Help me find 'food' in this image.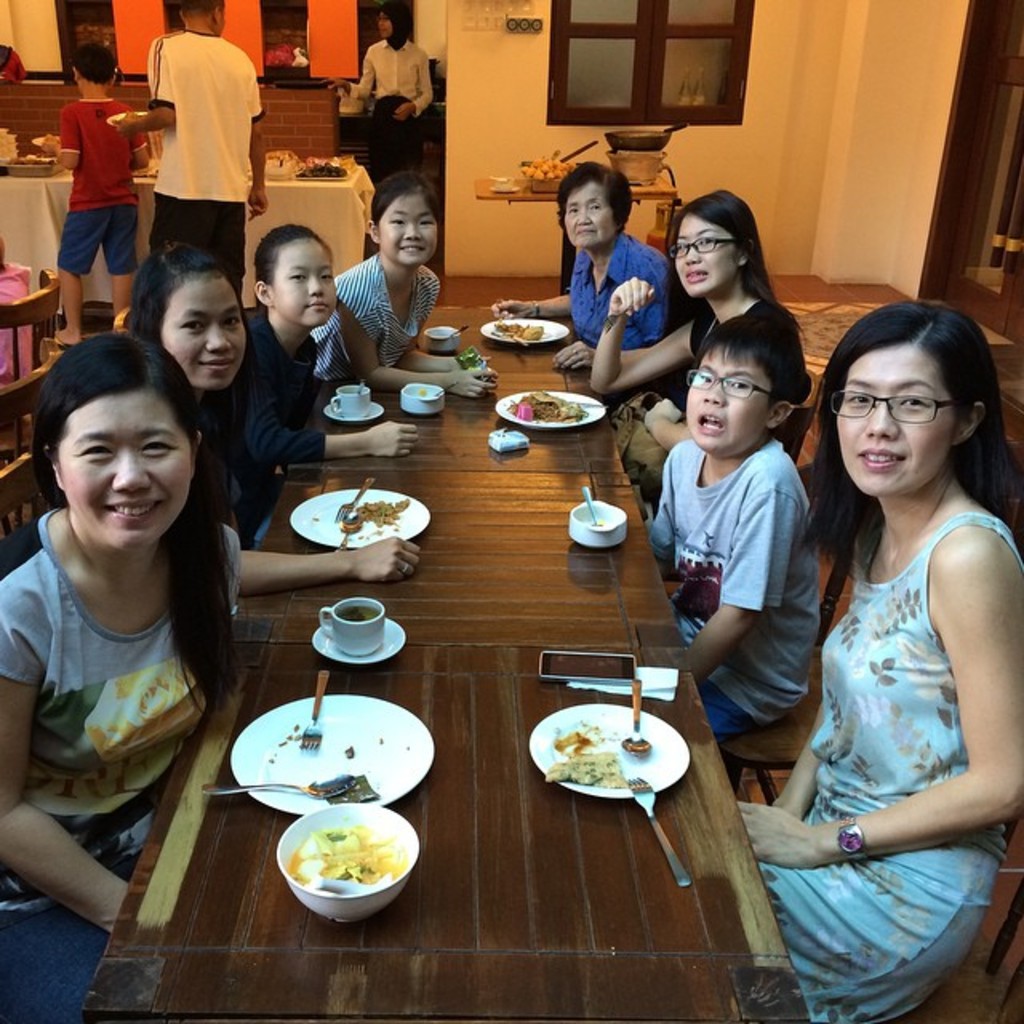
Found it: [x1=336, y1=739, x2=360, y2=763].
